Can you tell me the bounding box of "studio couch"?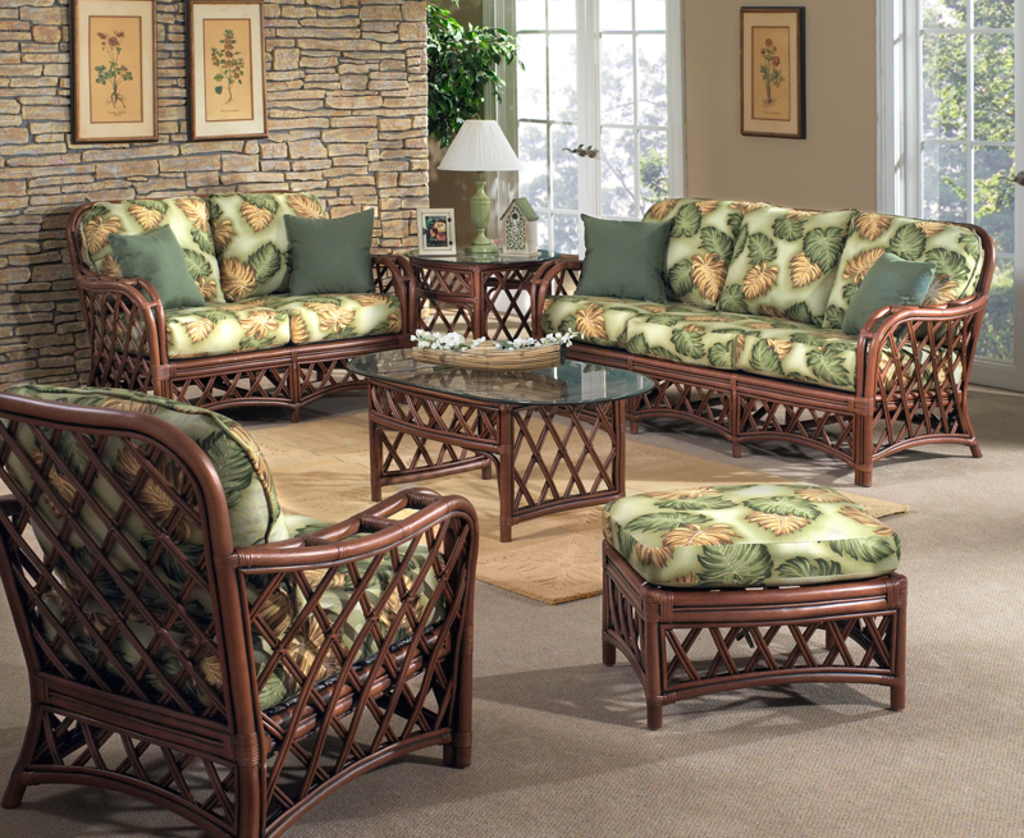
[68,189,411,423].
